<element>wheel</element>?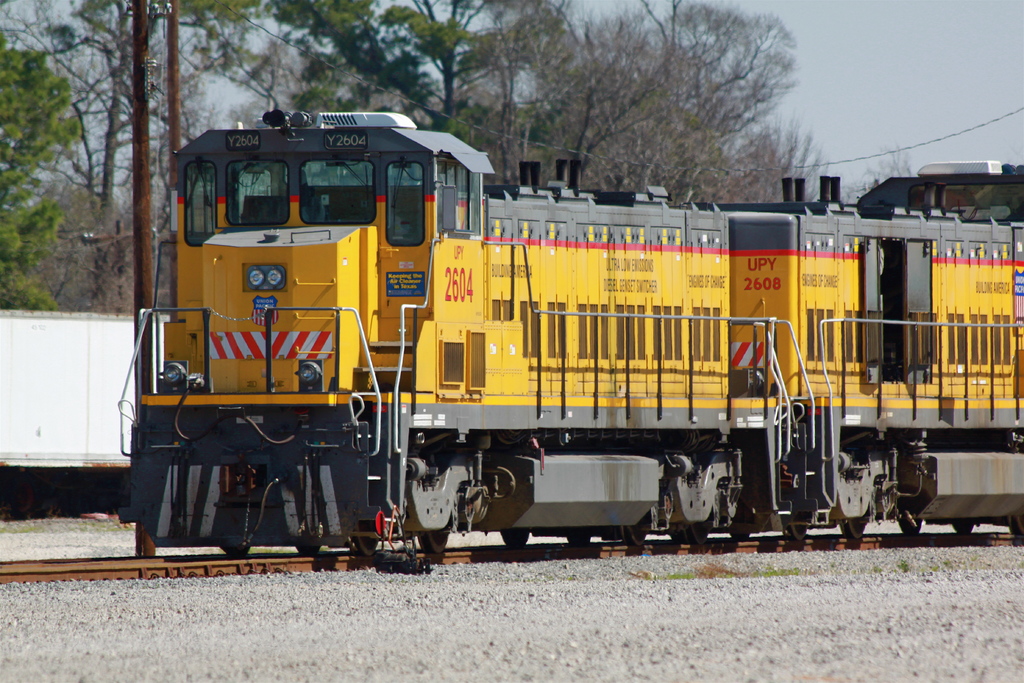
left=500, top=528, right=531, bottom=547
